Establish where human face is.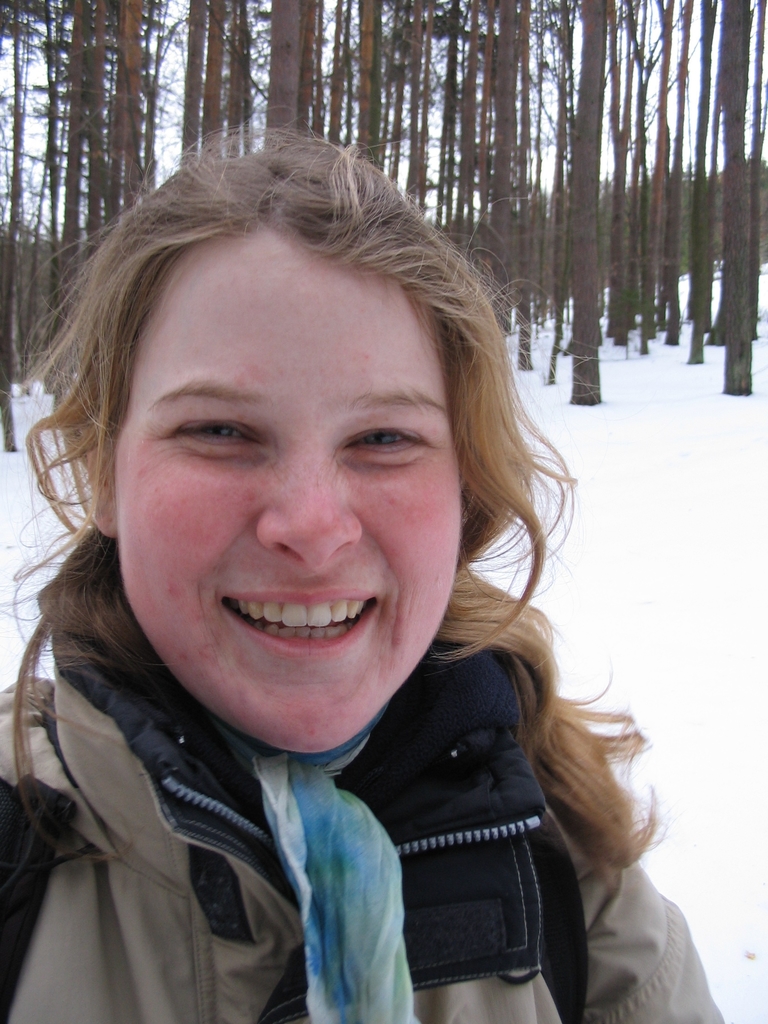
Established at 113 228 484 762.
